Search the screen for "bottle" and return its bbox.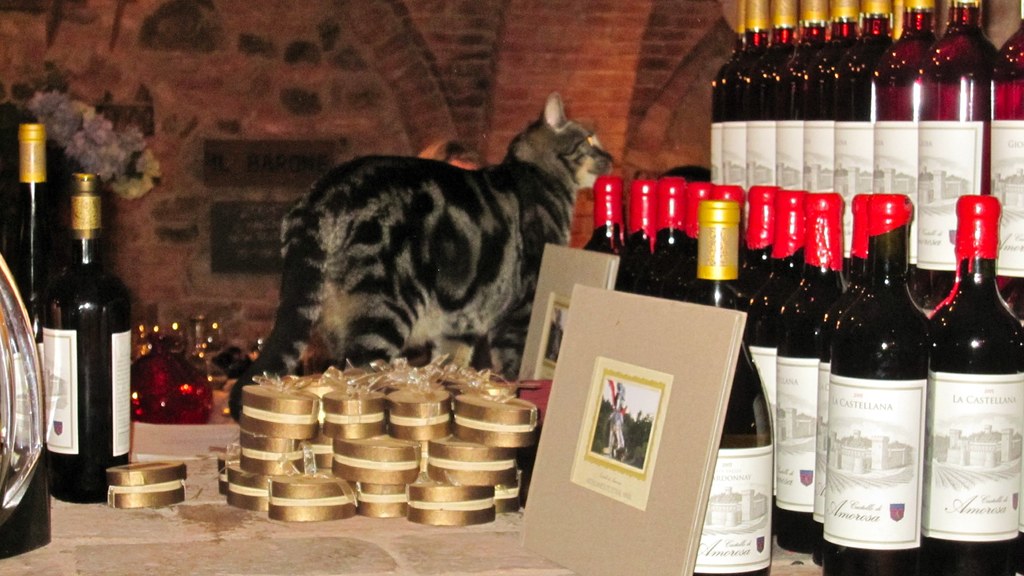
Found: bbox=[818, 197, 883, 563].
